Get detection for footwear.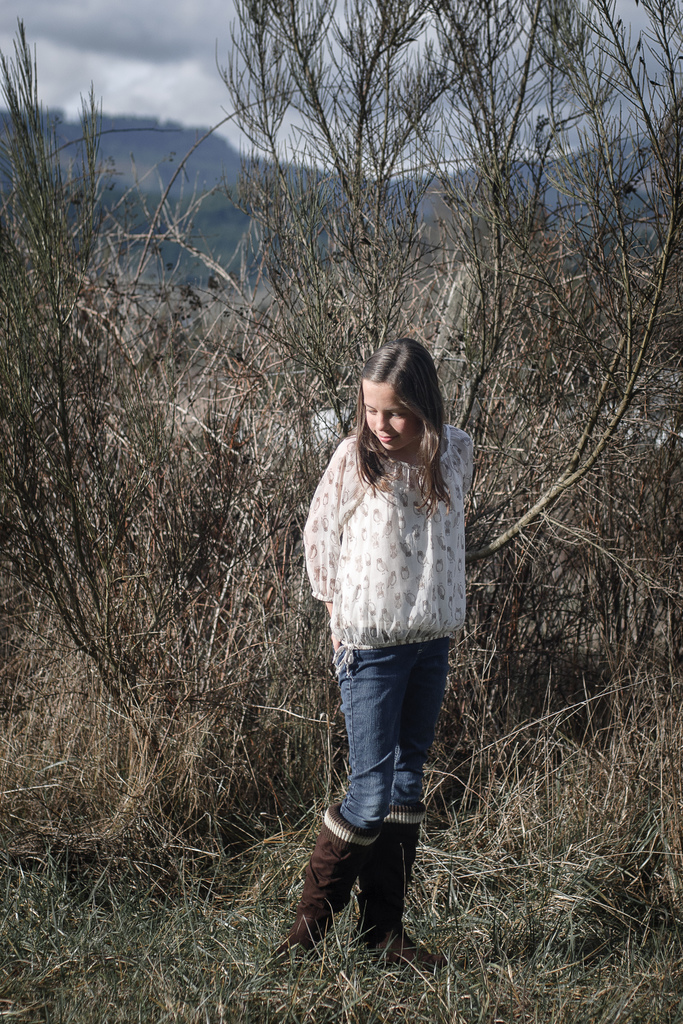
Detection: <bbox>268, 798, 382, 980</bbox>.
